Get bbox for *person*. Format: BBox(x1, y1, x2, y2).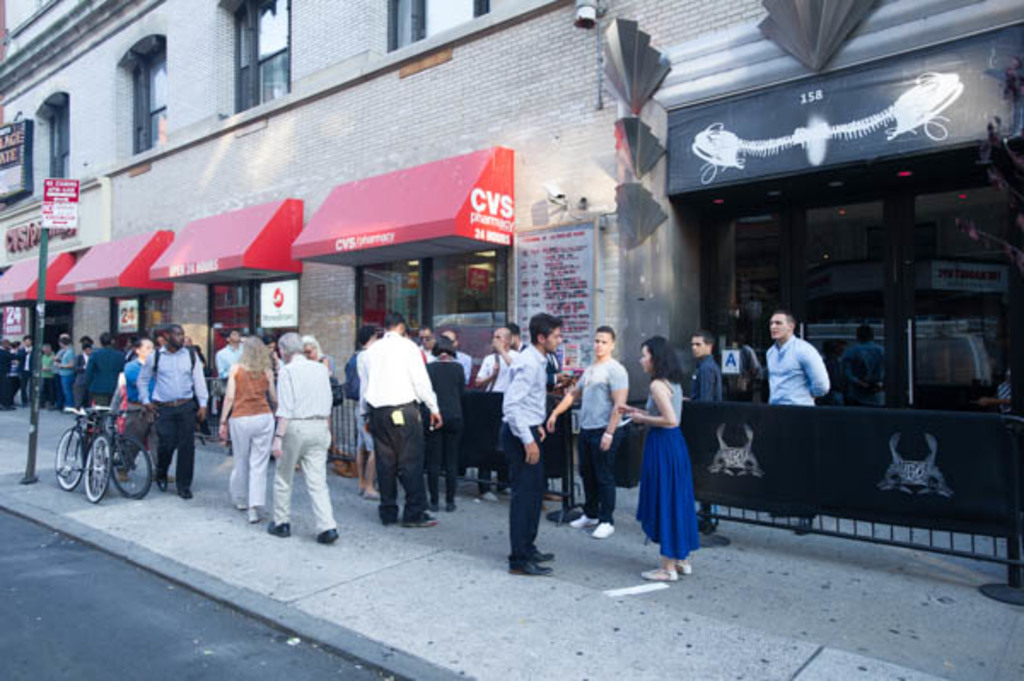
BBox(20, 335, 32, 408).
